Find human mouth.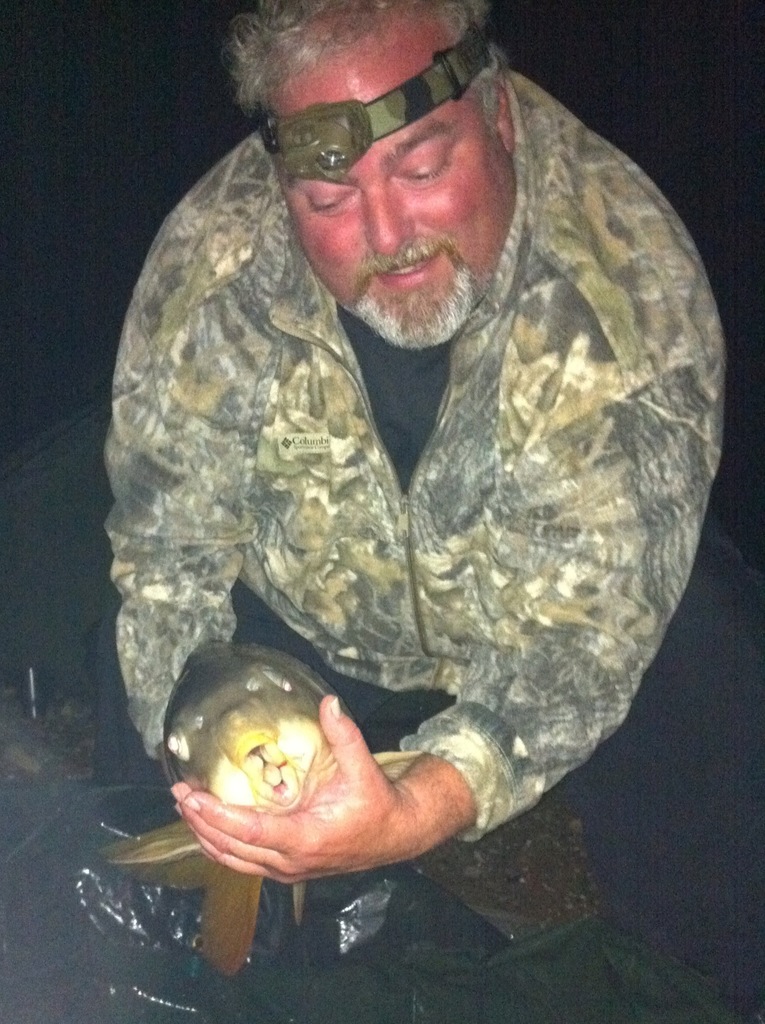
(left=374, top=248, right=439, bottom=290).
